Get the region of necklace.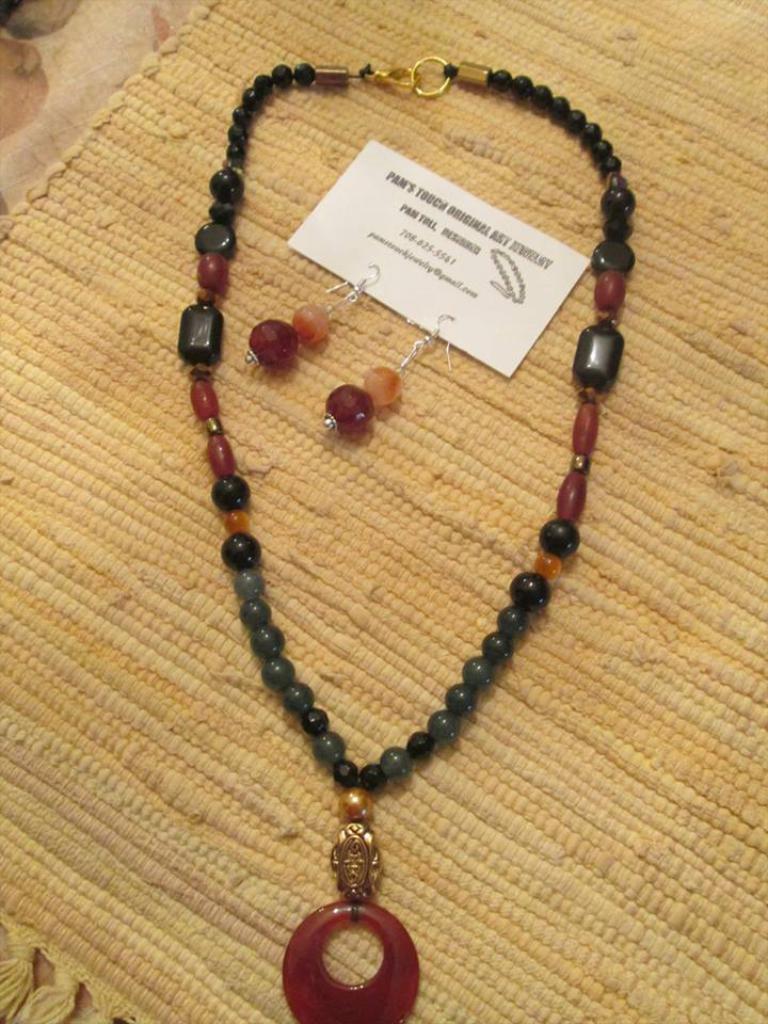
(x1=175, y1=63, x2=638, y2=1023).
